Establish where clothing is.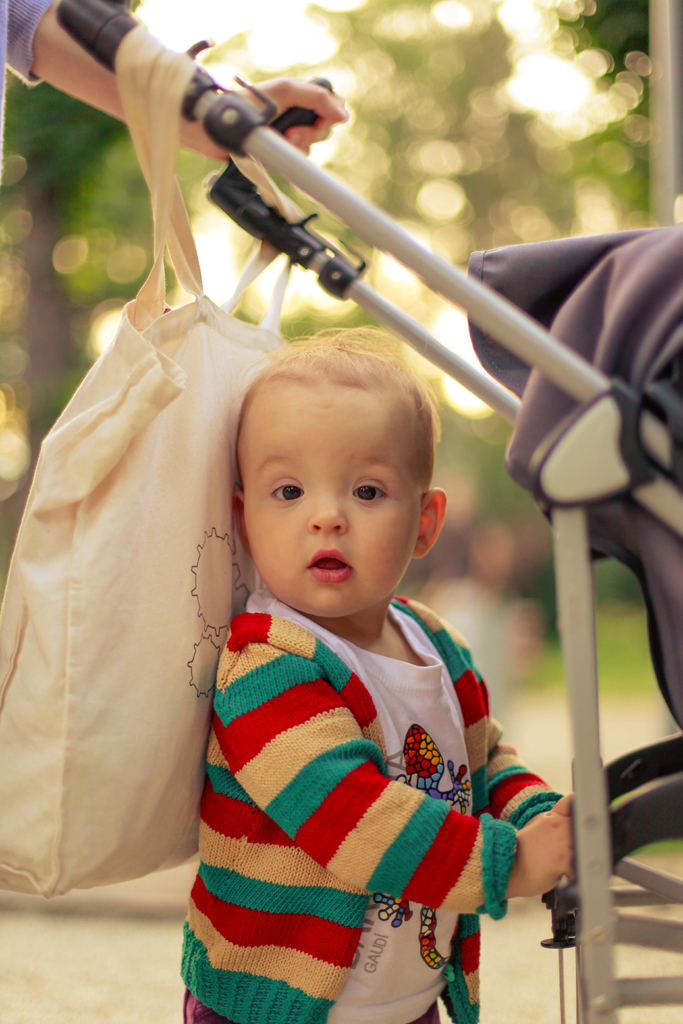
Established at 174,564,532,1021.
